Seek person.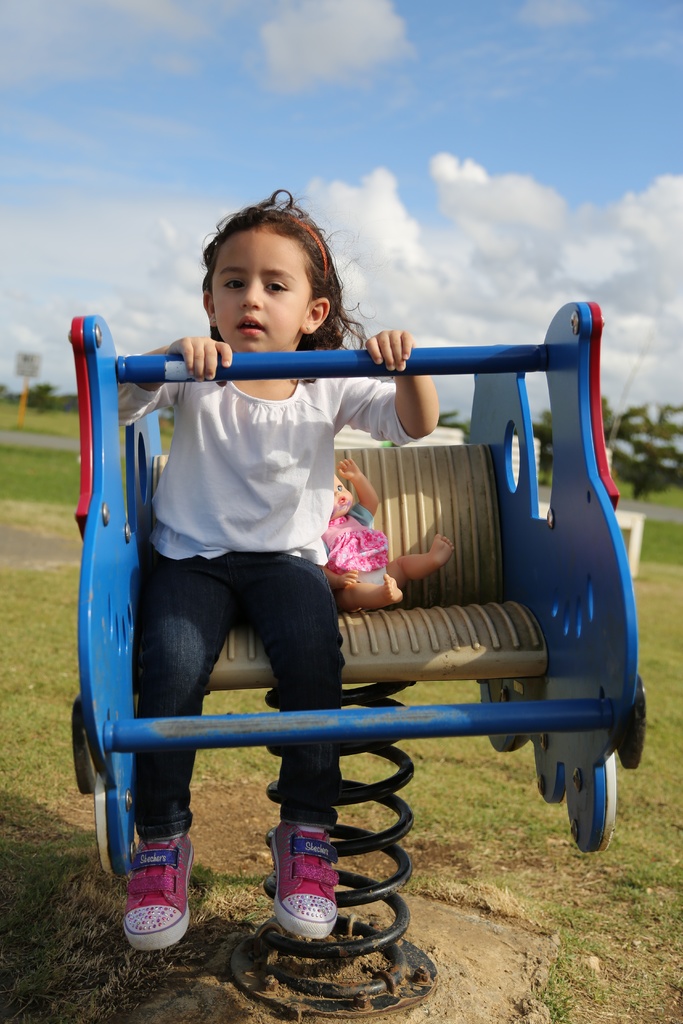
309,438,456,619.
